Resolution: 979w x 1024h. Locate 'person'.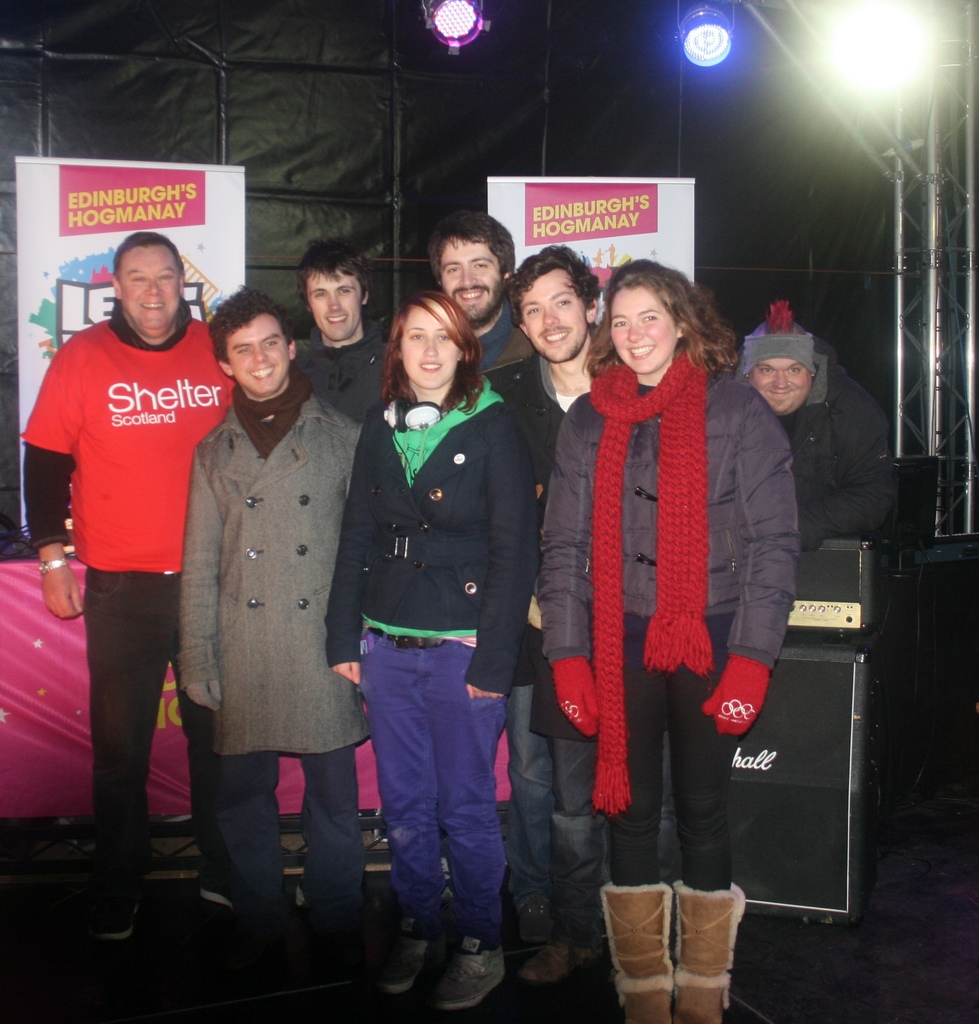
rect(293, 234, 399, 426).
